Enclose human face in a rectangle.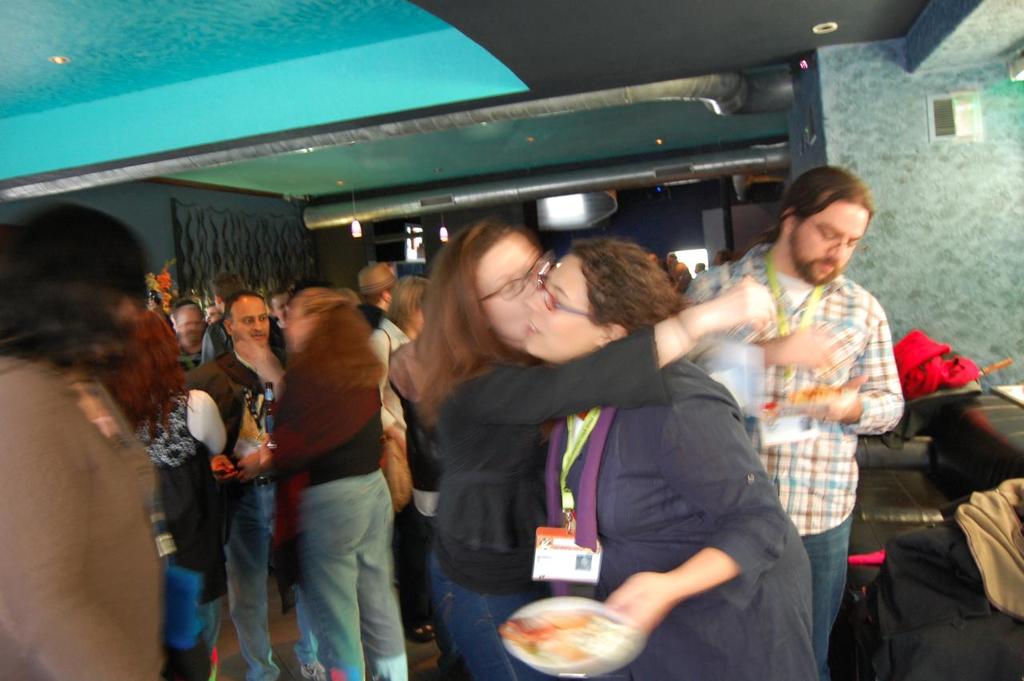
detection(518, 248, 598, 359).
